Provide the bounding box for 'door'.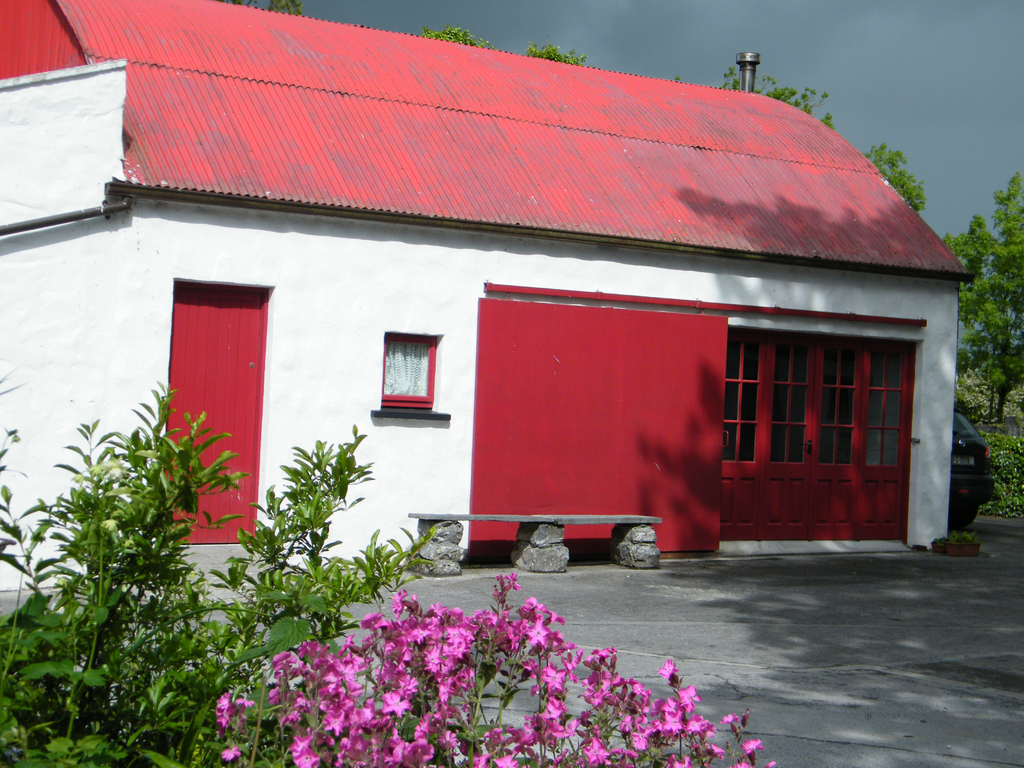
l=716, t=333, r=761, b=545.
